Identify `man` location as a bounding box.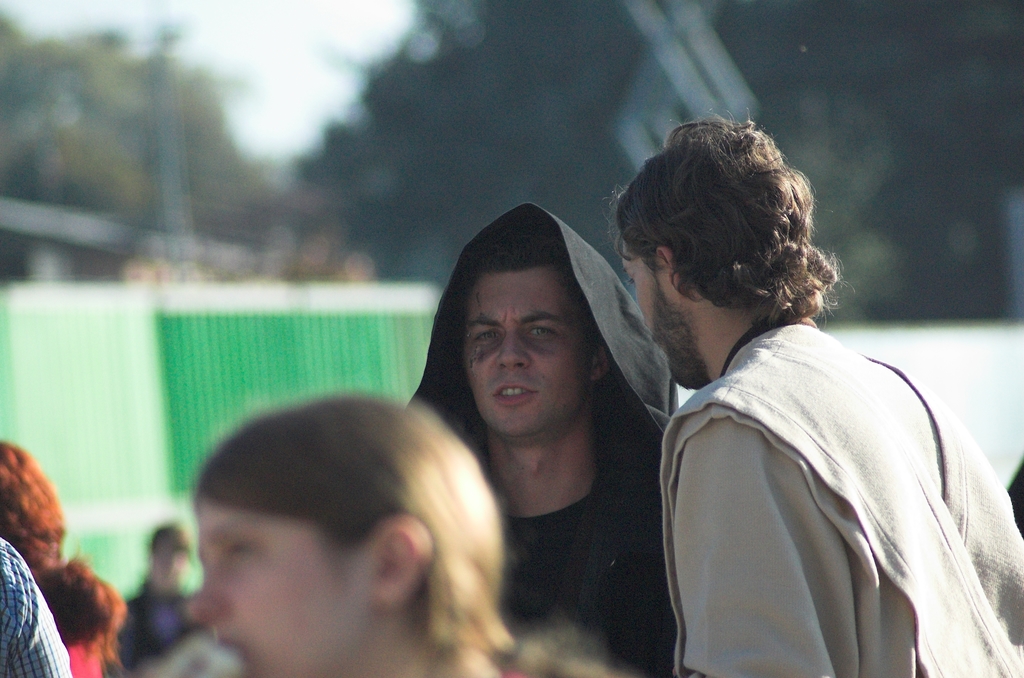
Rect(401, 198, 682, 677).
